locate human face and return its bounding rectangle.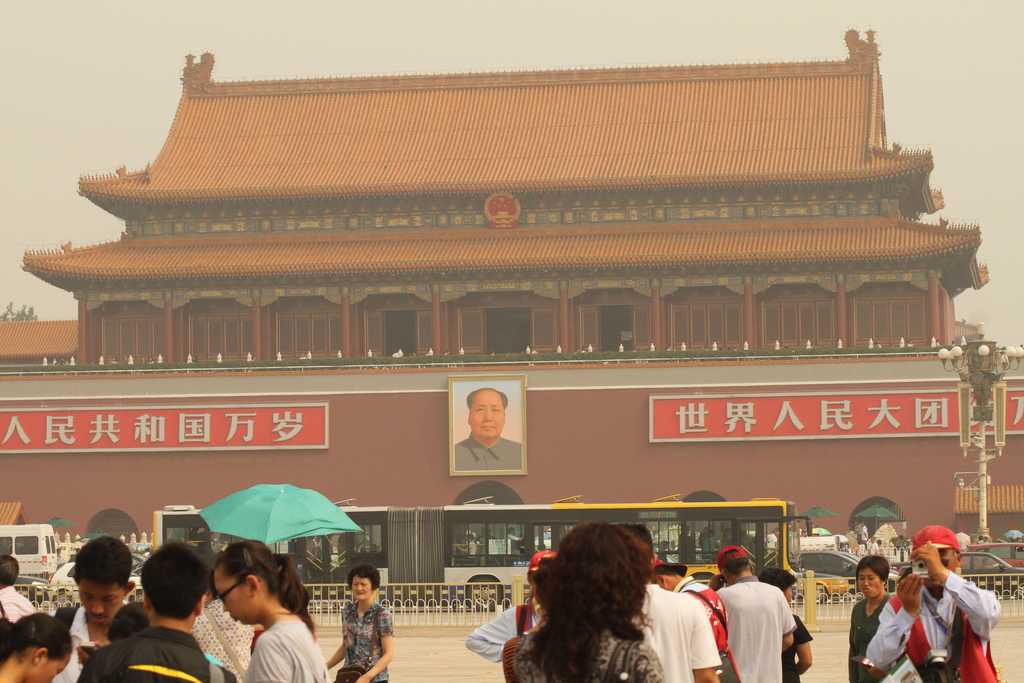
pyautogui.locateOnScreen(783, 585, 793, 605).
